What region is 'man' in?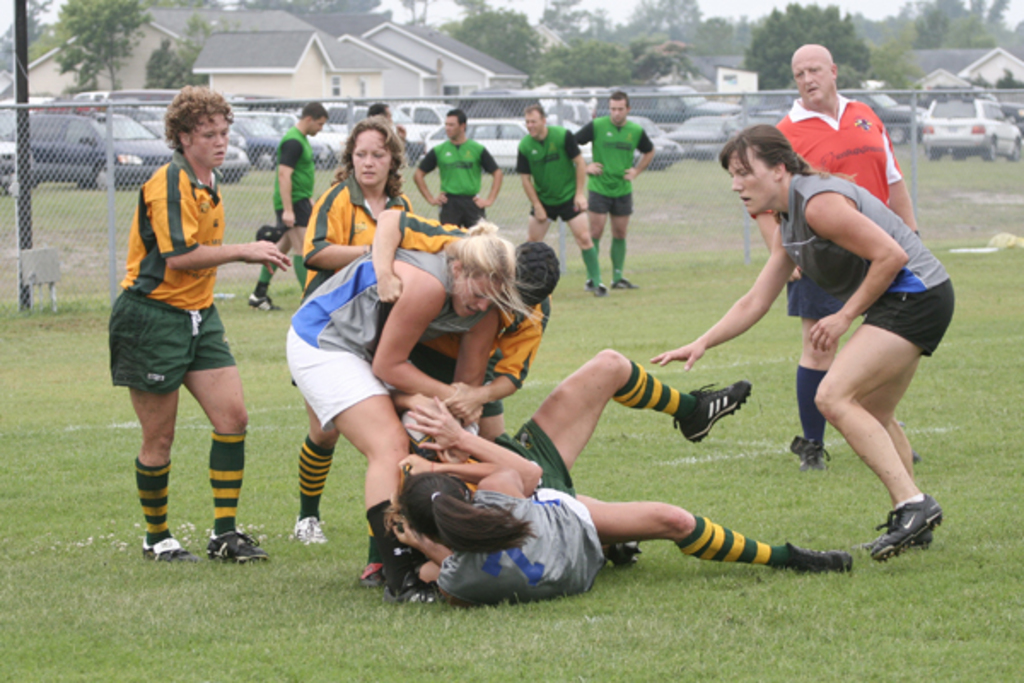
<region>406, 102, 505, 232</region>.
